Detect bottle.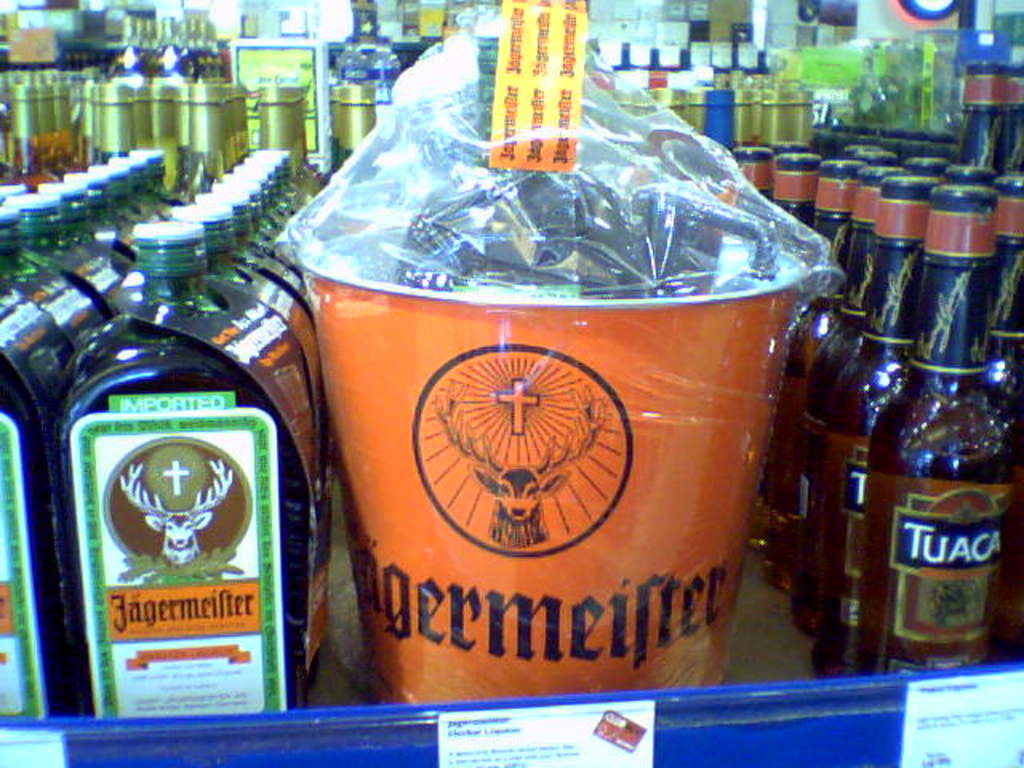
Detected at pyautogui.locateOnScreen(176, 200, 325, 395).
